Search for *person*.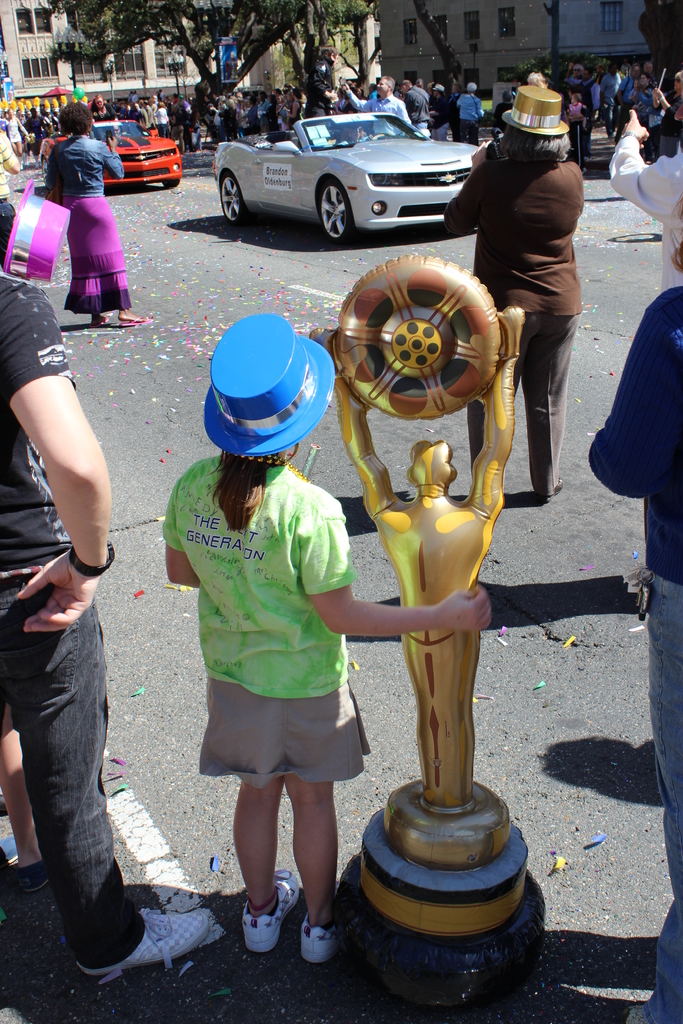
Found at select_region(165, 306, 494, 974).
